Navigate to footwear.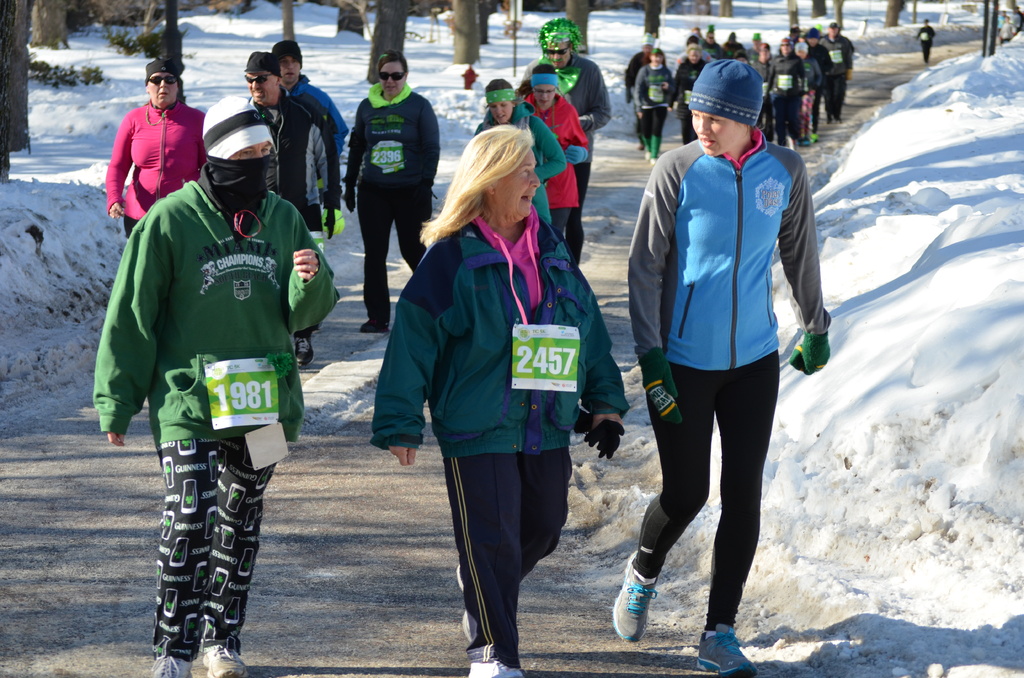
Navigation target: {"x1": 692, "y1": 620, "x2": 755, "y2": 677}.
